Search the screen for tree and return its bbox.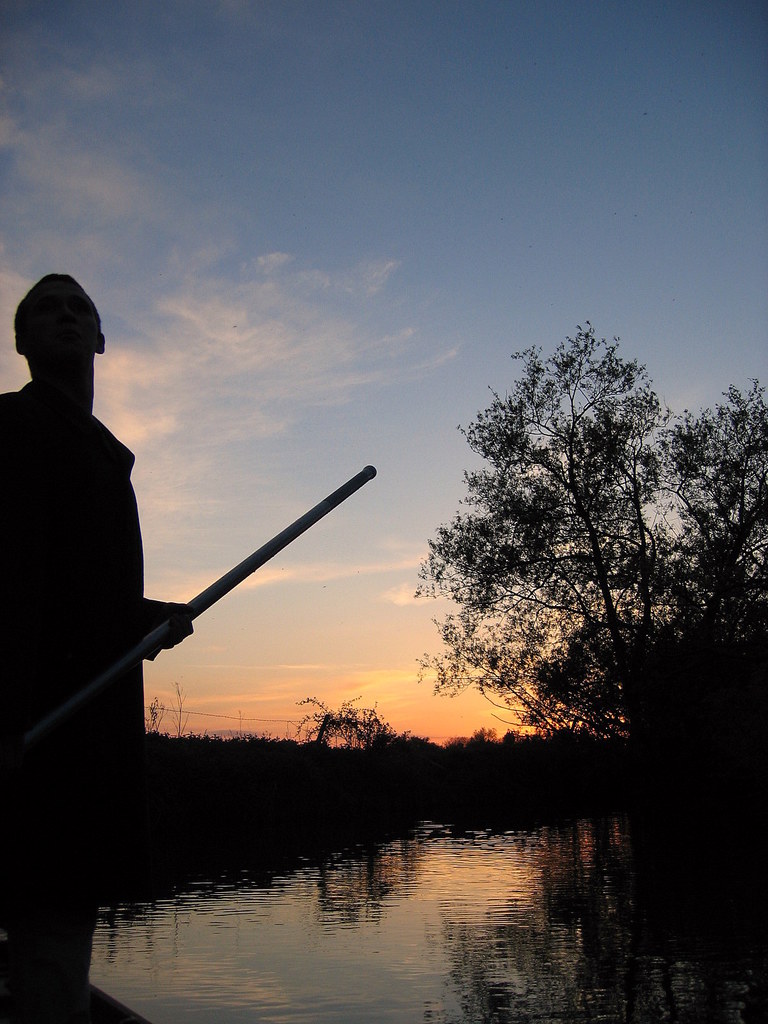
Found: [left=298, top=698, right=401, bottom=751].
